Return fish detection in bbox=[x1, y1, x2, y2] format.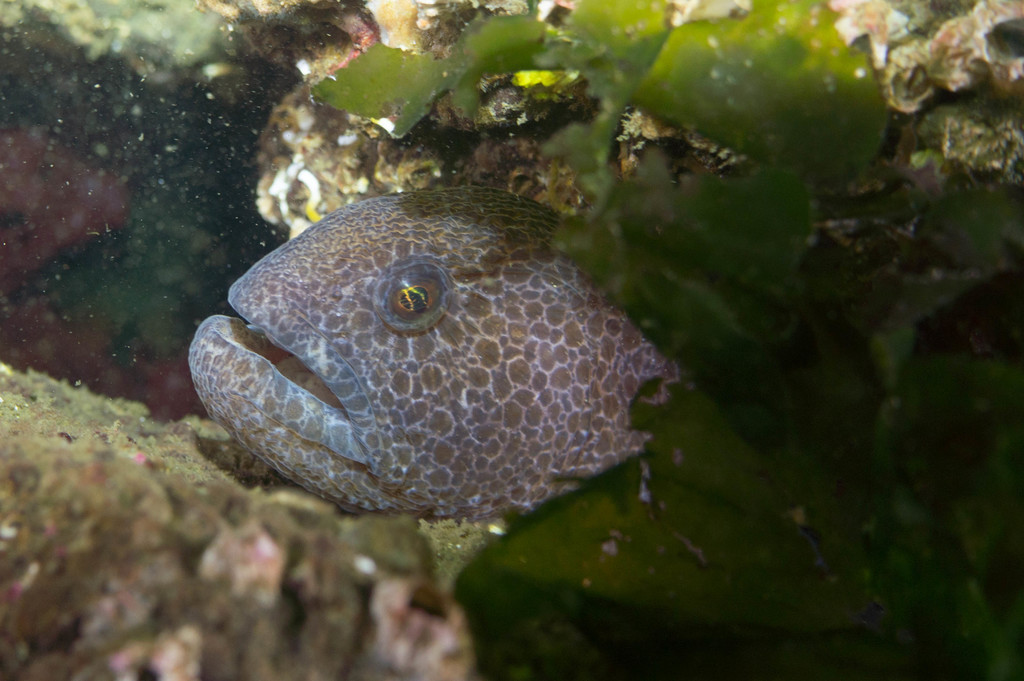
bbox=[176, 186, 663, 530].
